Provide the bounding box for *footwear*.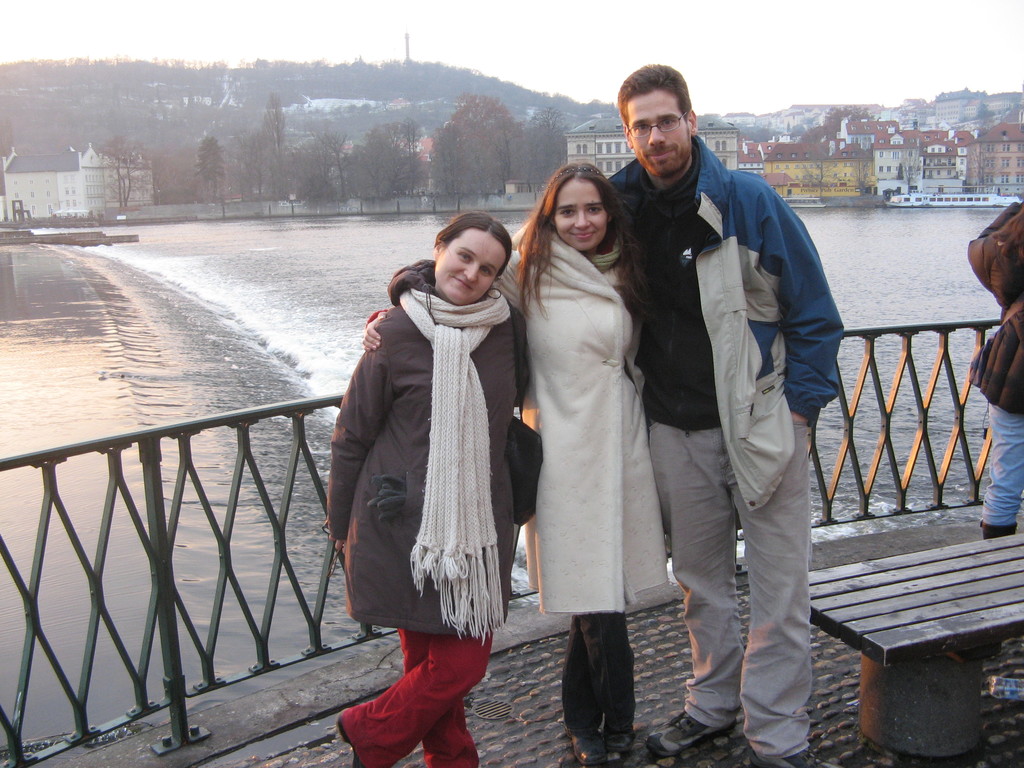
rect(564, 730, 606, 765).
